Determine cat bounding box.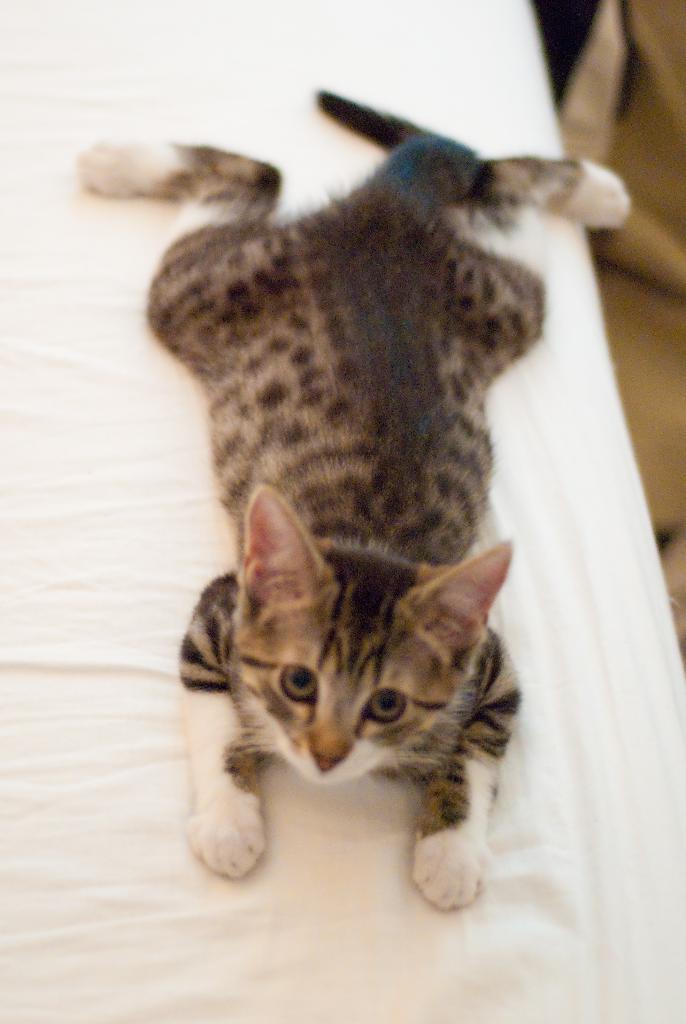
Determined: bbox(72, 85, 635, 920).
